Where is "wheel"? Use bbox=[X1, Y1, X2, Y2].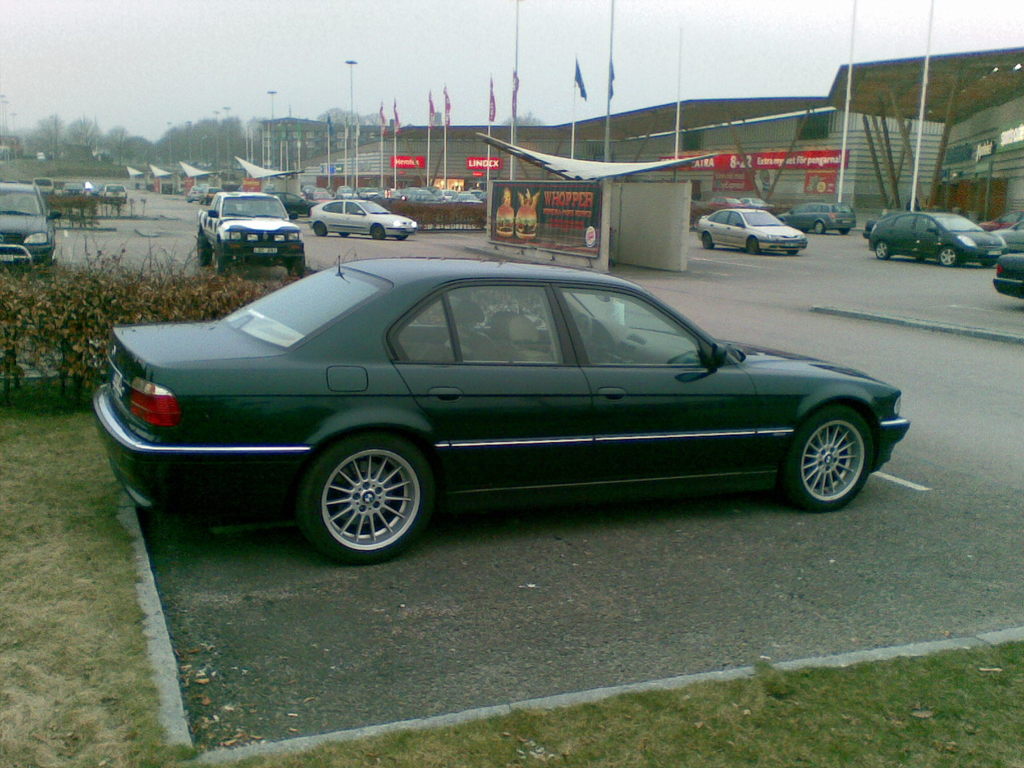
bbox=[812, 218, 826, 236].
